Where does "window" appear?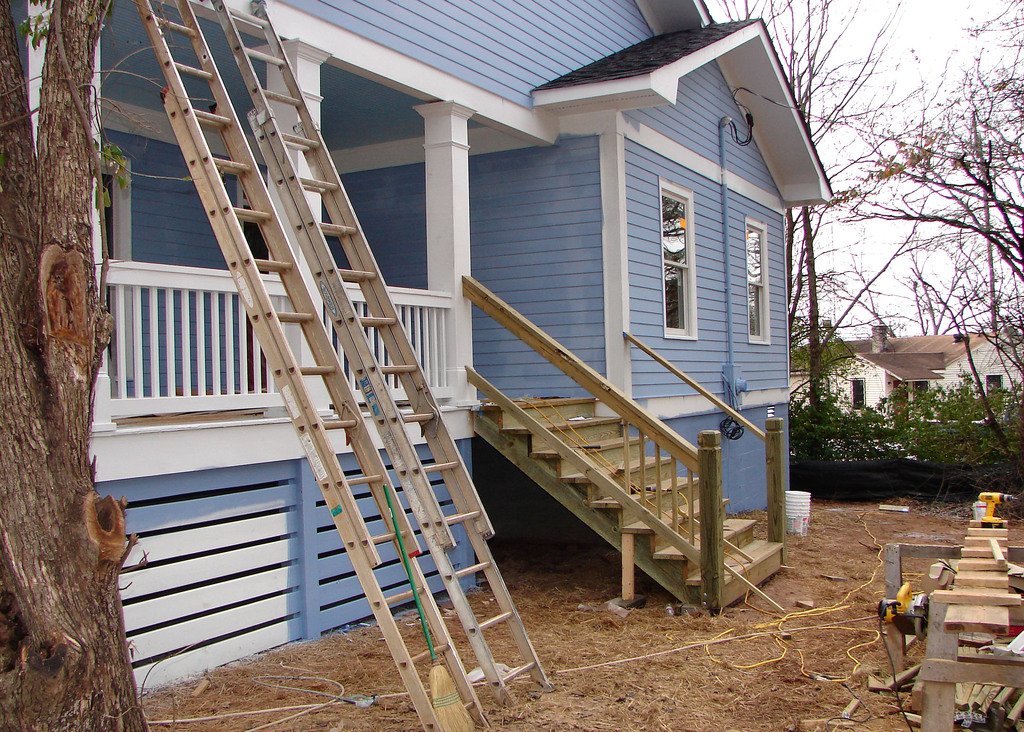
Appears at crop(851, 374, 865, 413).
